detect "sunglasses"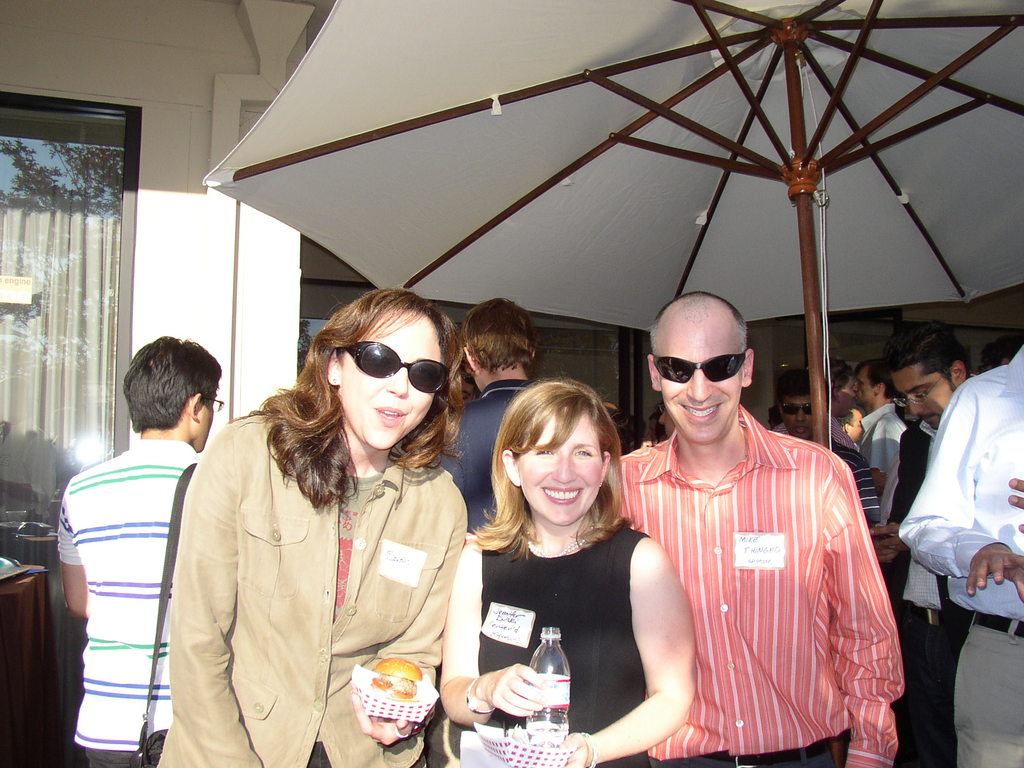
340, 339, 451, 407
